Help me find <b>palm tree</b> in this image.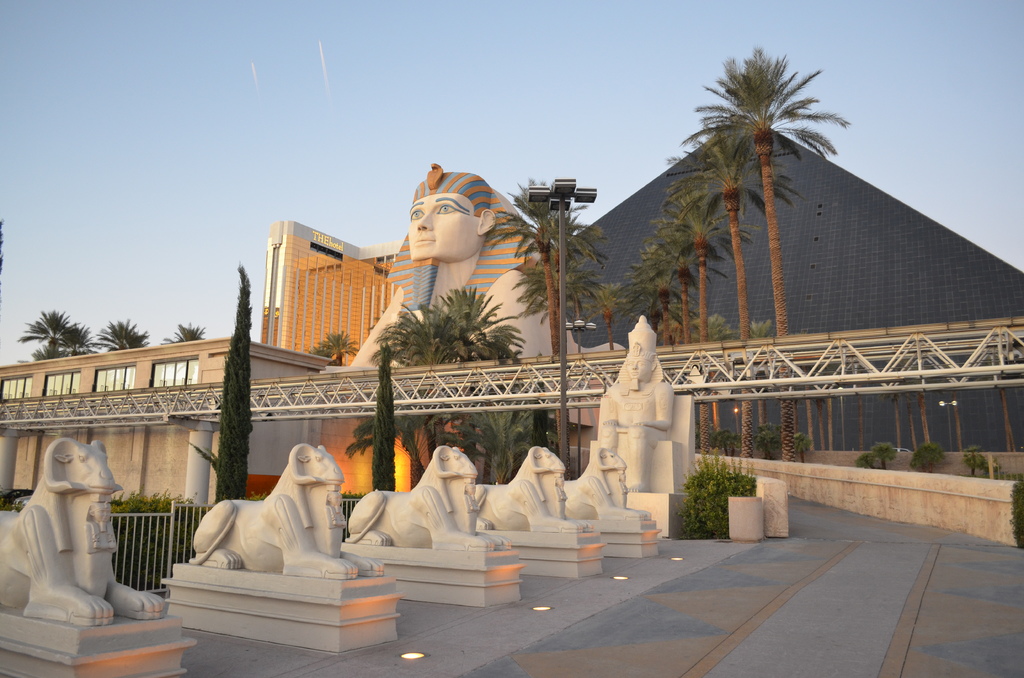
Found it: 489,191,582,266.
